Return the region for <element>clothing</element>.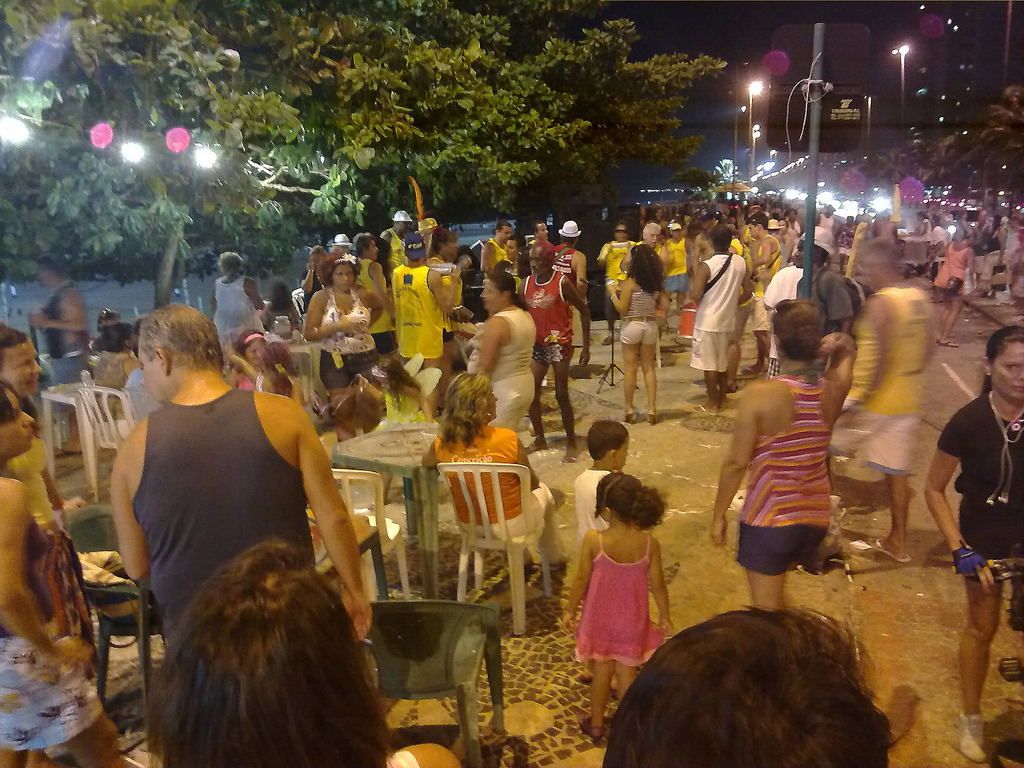
(x1=92, y1=349, x2=137, y2=415).
